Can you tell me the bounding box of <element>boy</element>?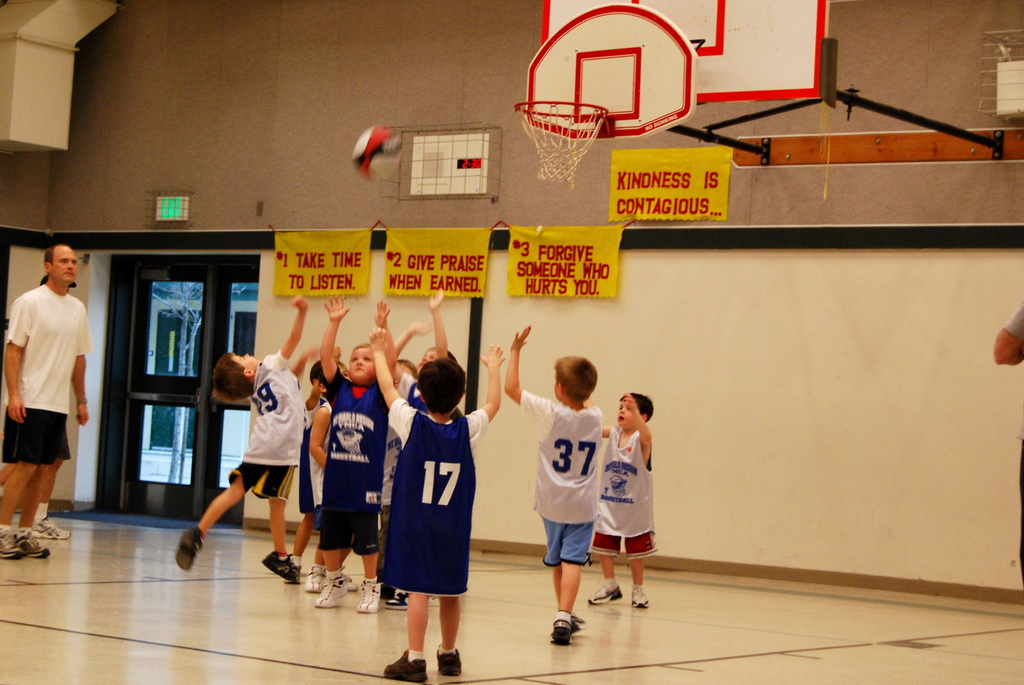
292,358,384,580.
